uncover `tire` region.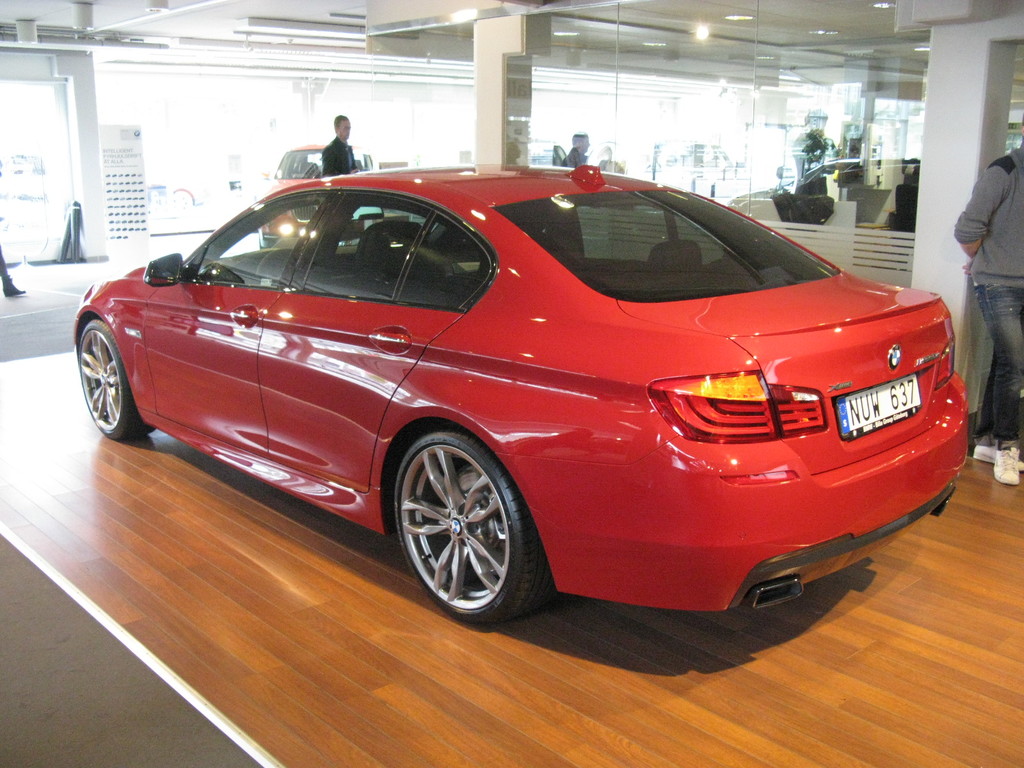
Uncovered: 384, 426, 559, 626.
